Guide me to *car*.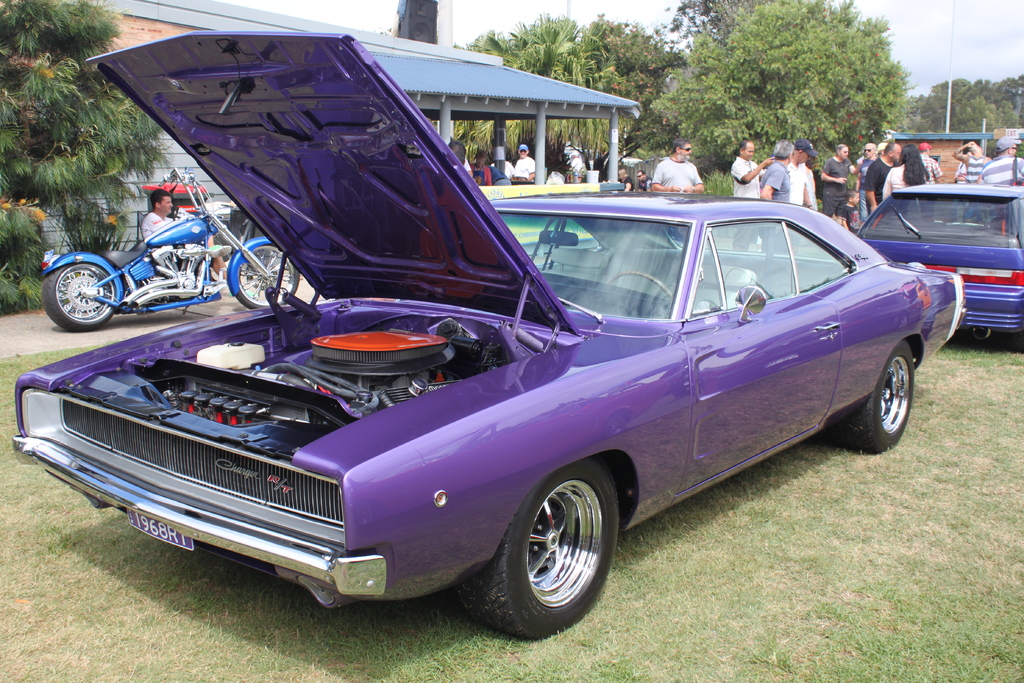
Guidance: crop(854, 177, 1023, 347).
